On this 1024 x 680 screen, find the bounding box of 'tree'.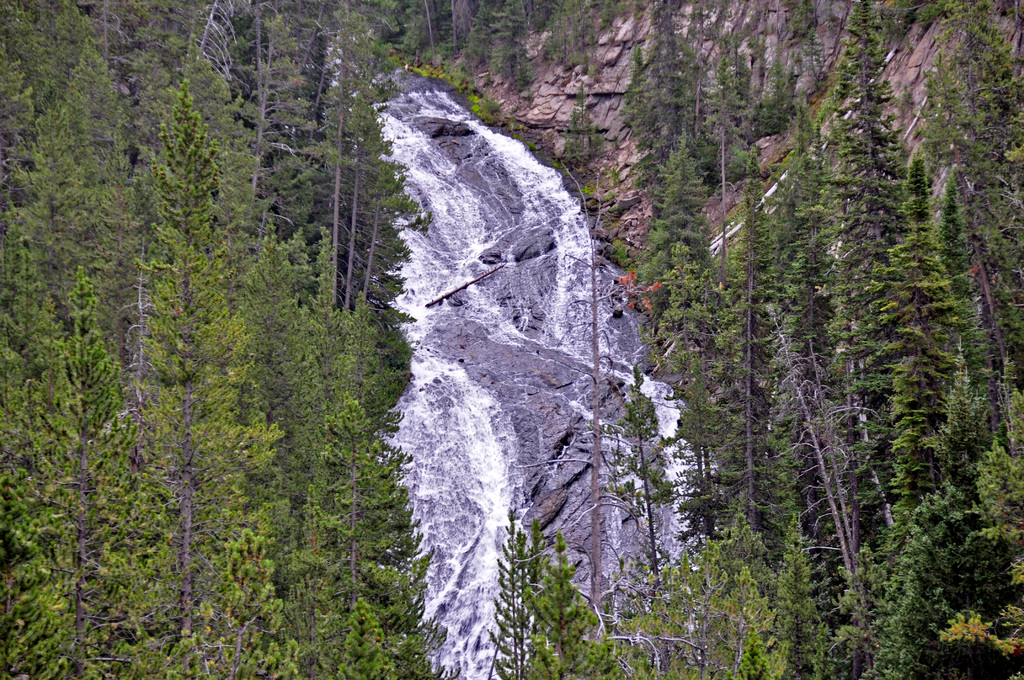
Bounding box: left=568, top=82, right=593, bottom=165.
